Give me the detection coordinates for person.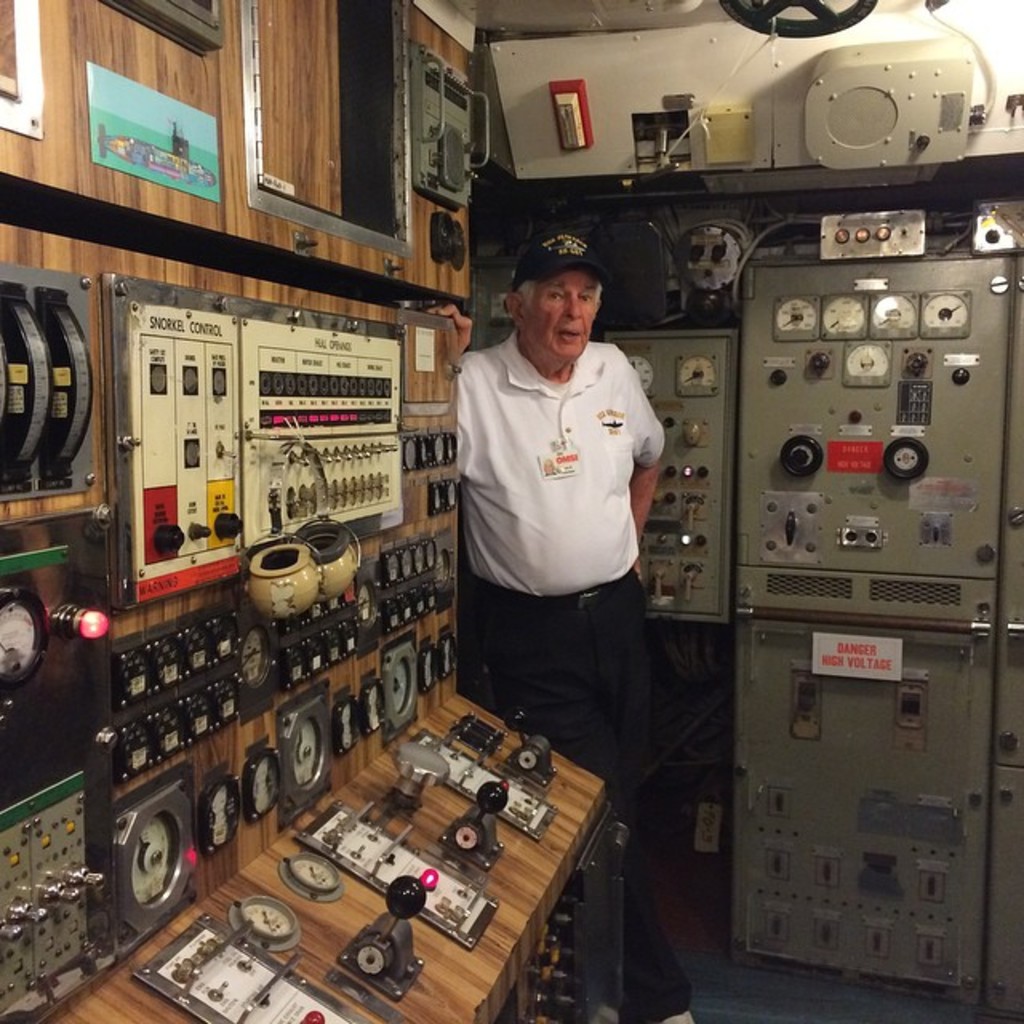
438 248 678 752.
